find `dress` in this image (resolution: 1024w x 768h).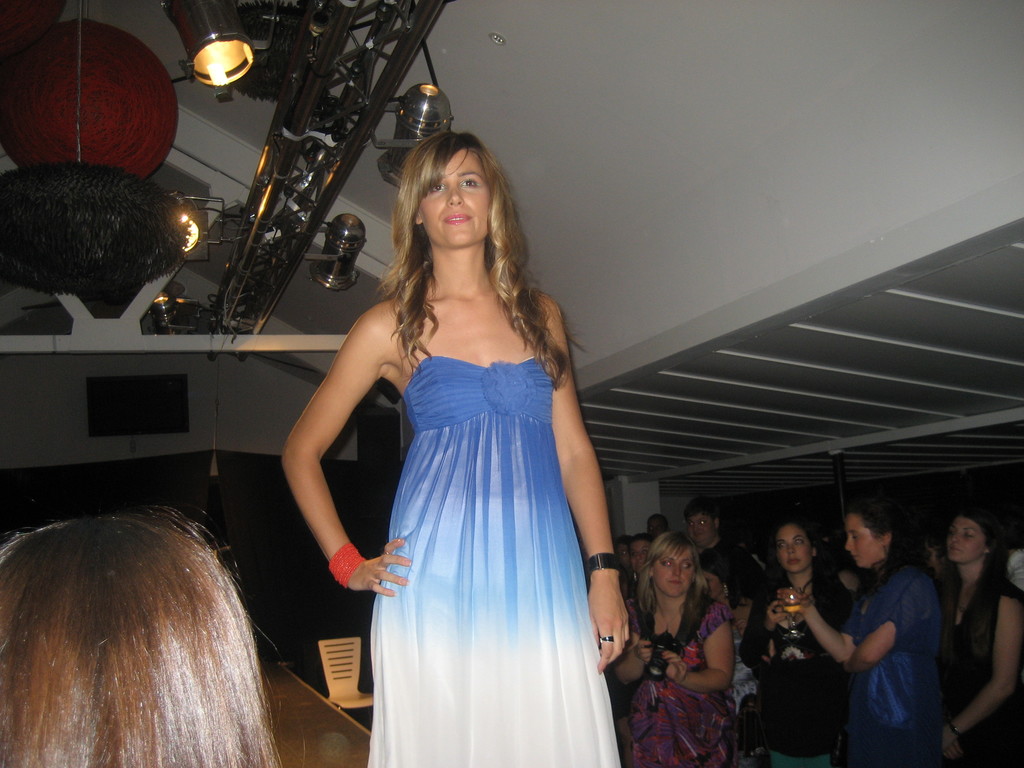
bbox=(364, 355, 617, 767).
